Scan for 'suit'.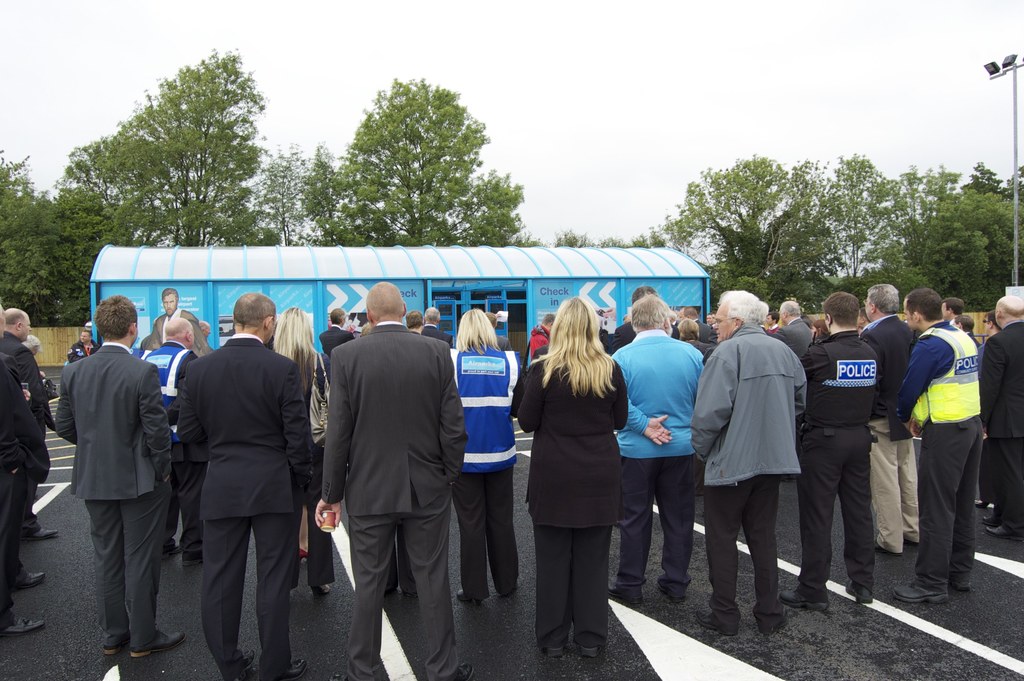
Scan result: [x1=765, y1=325, x2=780, y2=332].
